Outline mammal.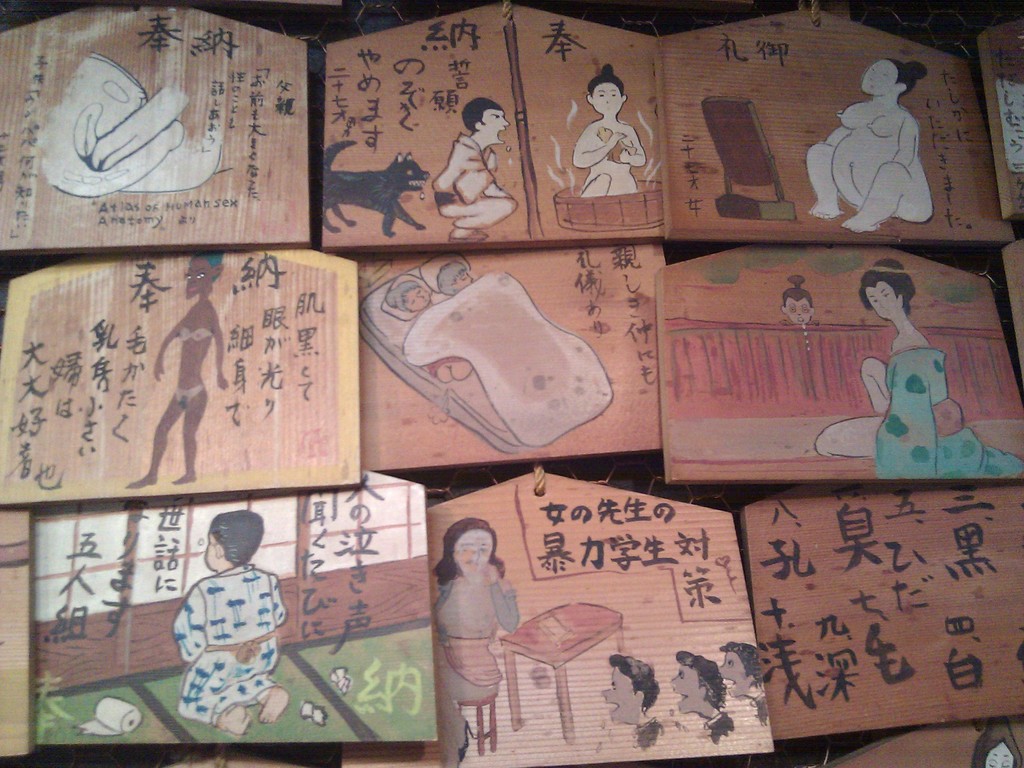
Outline: Rect(973, 717, 1023, 767).
